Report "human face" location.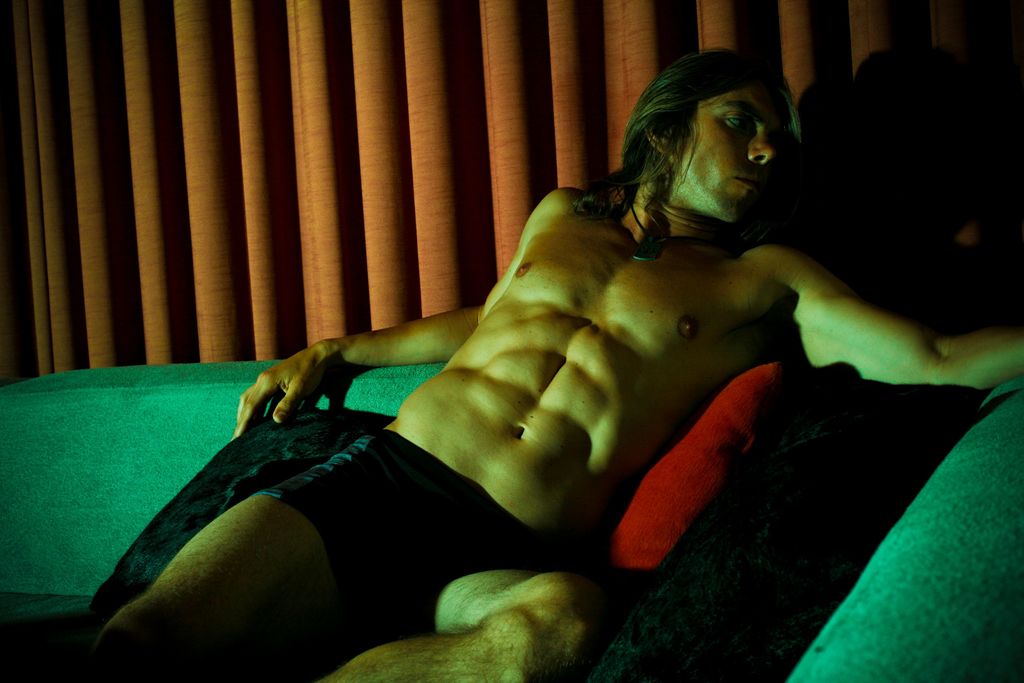
Report: <bbox>678, 81, 785, 224</bbox>.
